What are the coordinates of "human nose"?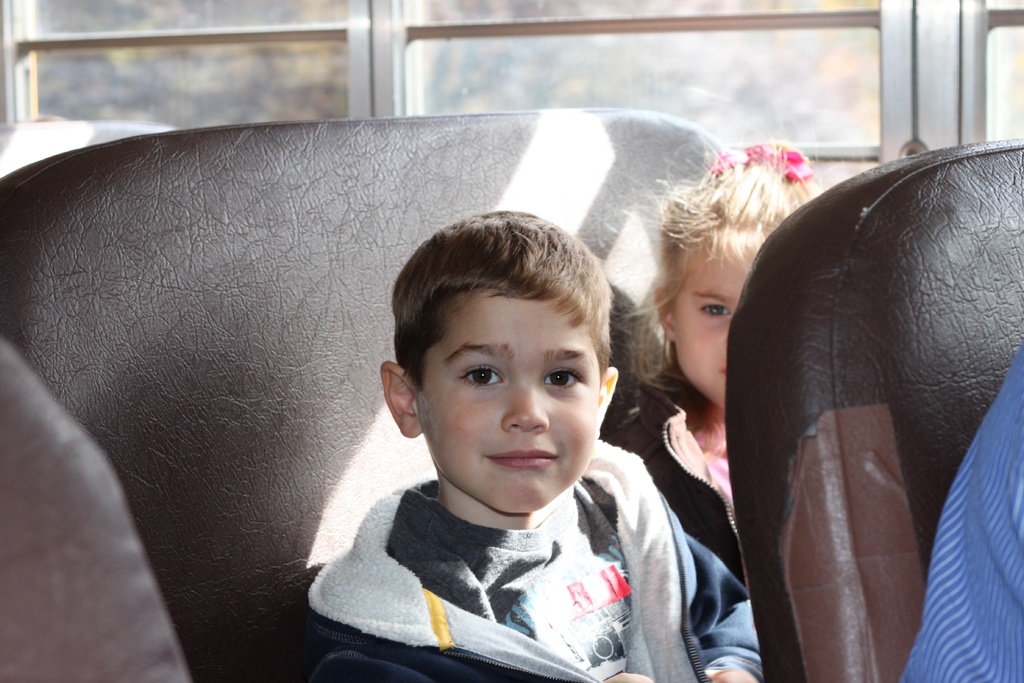
[x1=504, y1=374, x2=547, y2=437].
